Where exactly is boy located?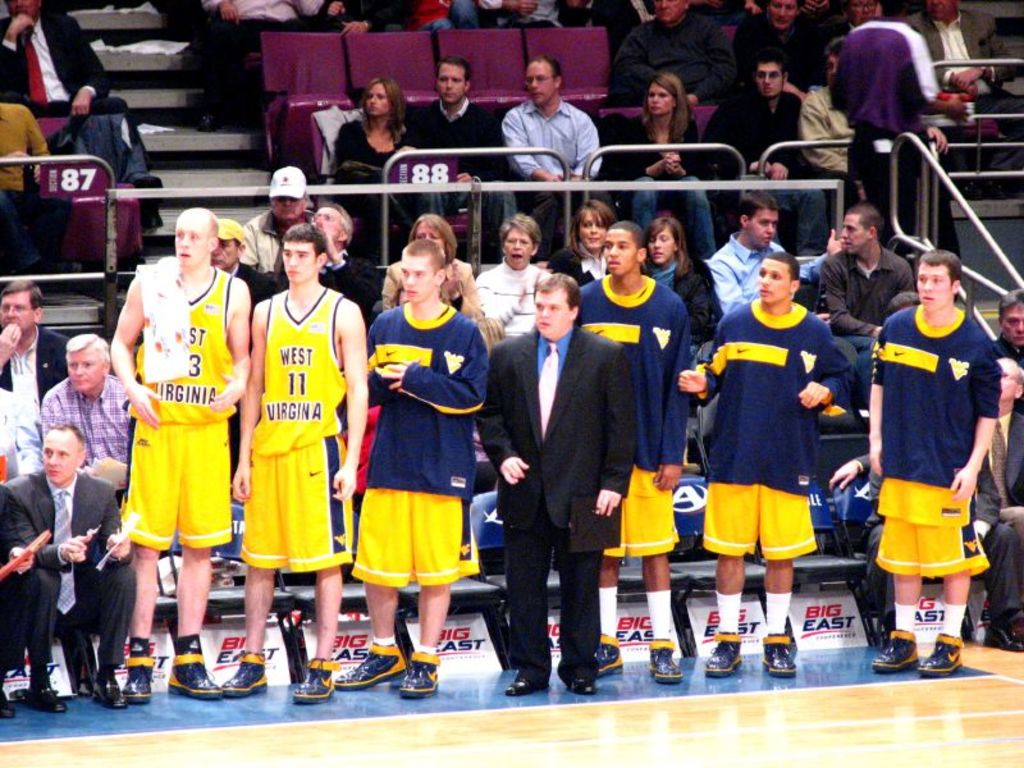
Its bounding box is {"x1": 870, "y1": 247, "x2": 1006, "y2": 684}.
